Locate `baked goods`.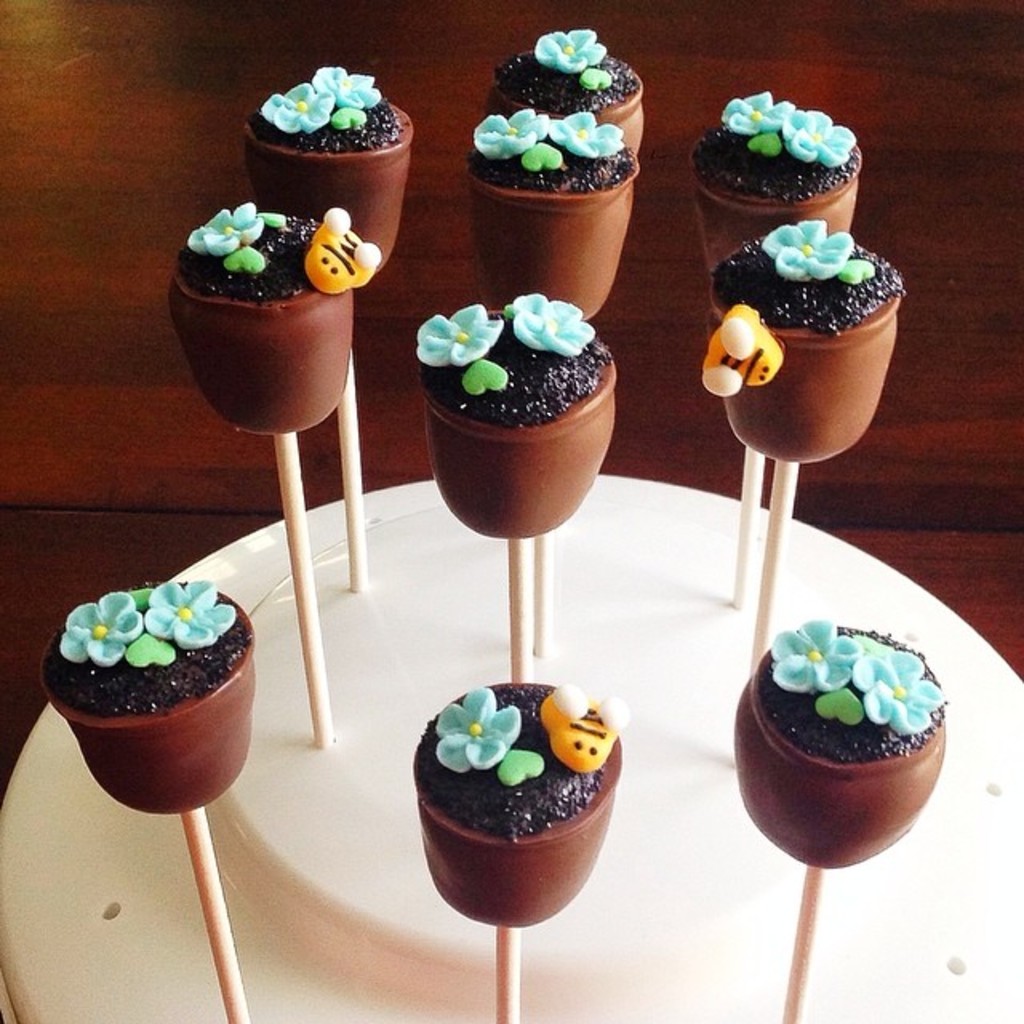
Bounding box: [416,683,632,930].
